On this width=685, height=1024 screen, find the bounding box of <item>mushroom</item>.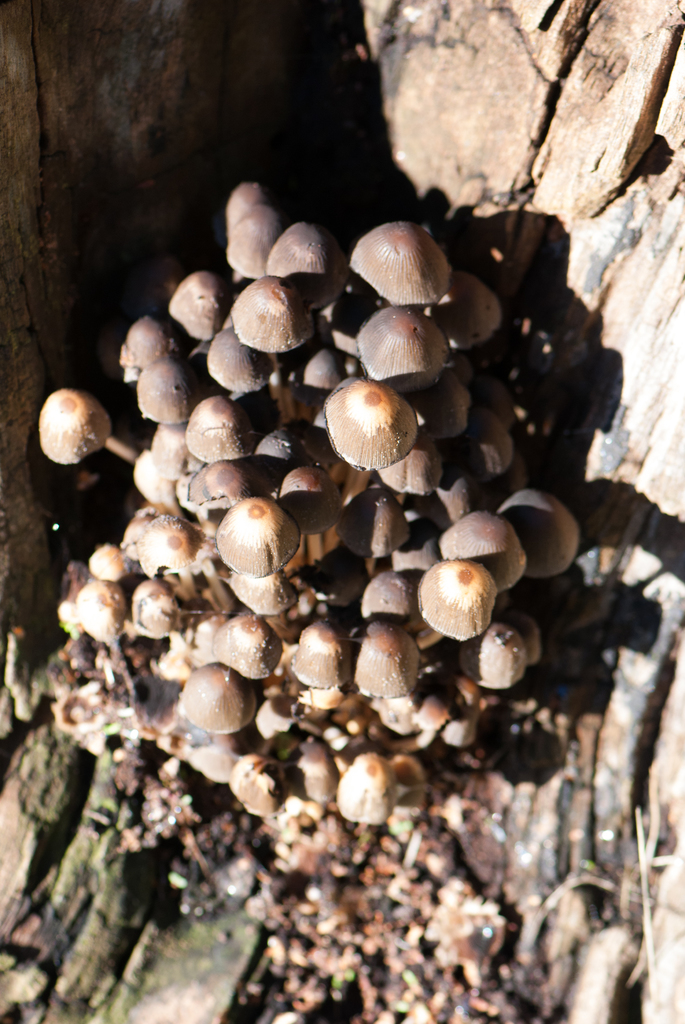
Bounding box: [left=419, top=557, right=501, bottom=639].
